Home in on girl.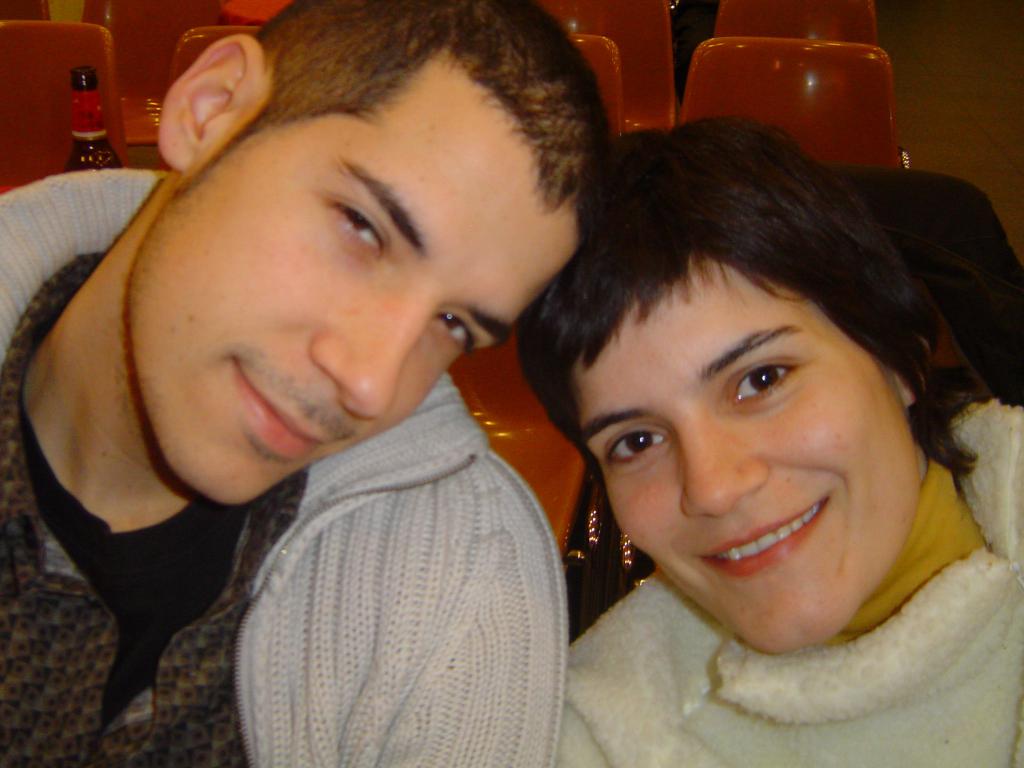
Homed in at BBox(517, 114, 1023, 767).
